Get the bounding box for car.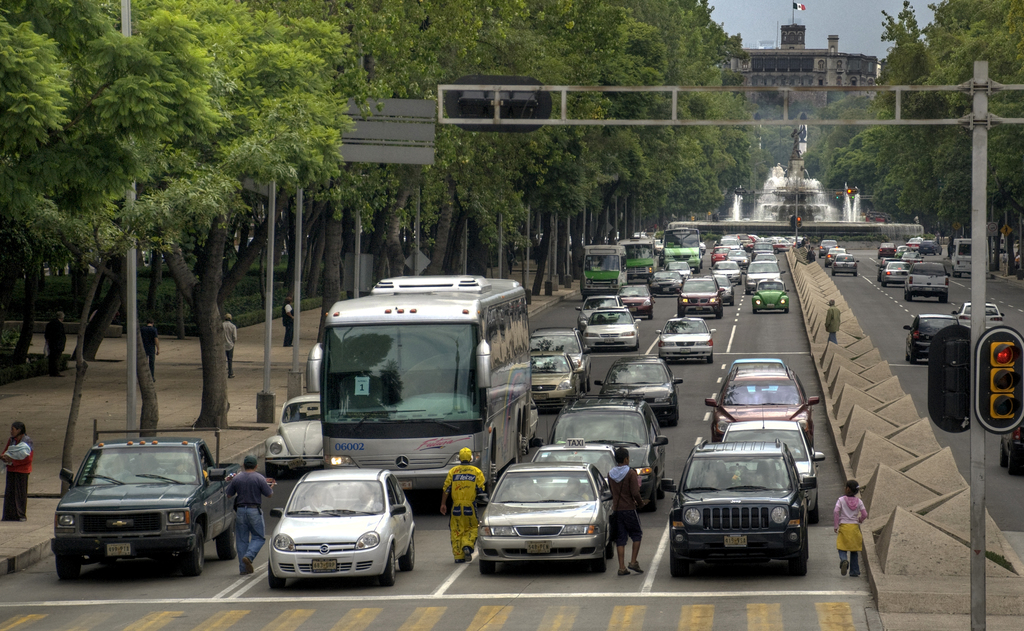
580:306:646:346.
